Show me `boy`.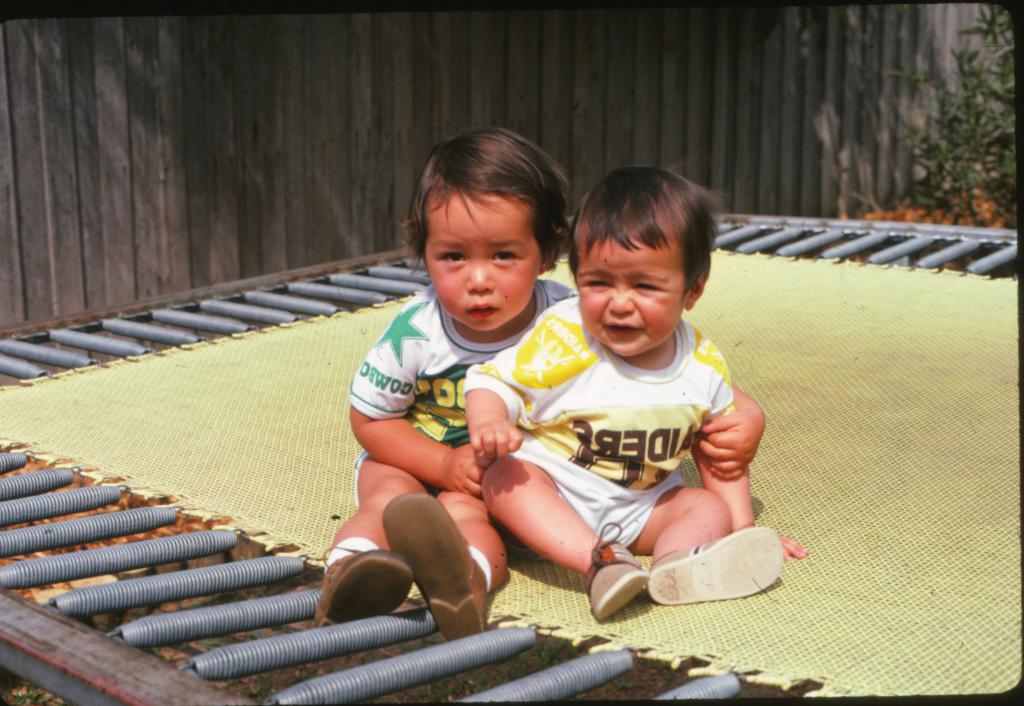
`boy` is here: crop(462, 167, 808, 622).
